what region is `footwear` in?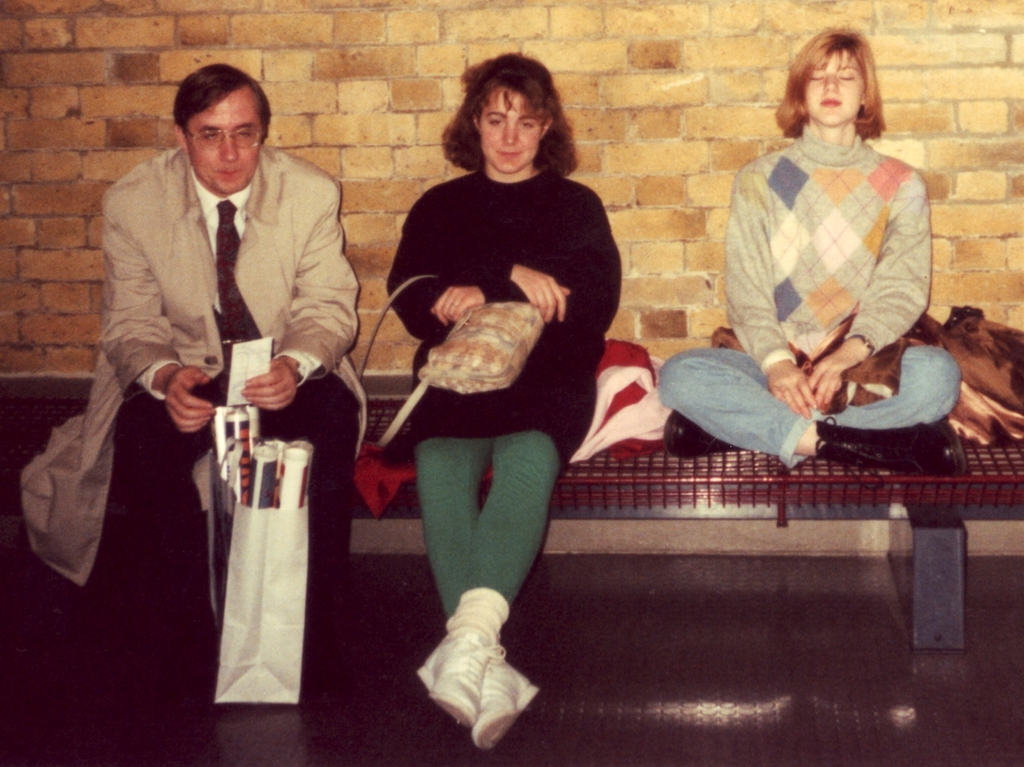
detection(660, 405, 735, 457).
